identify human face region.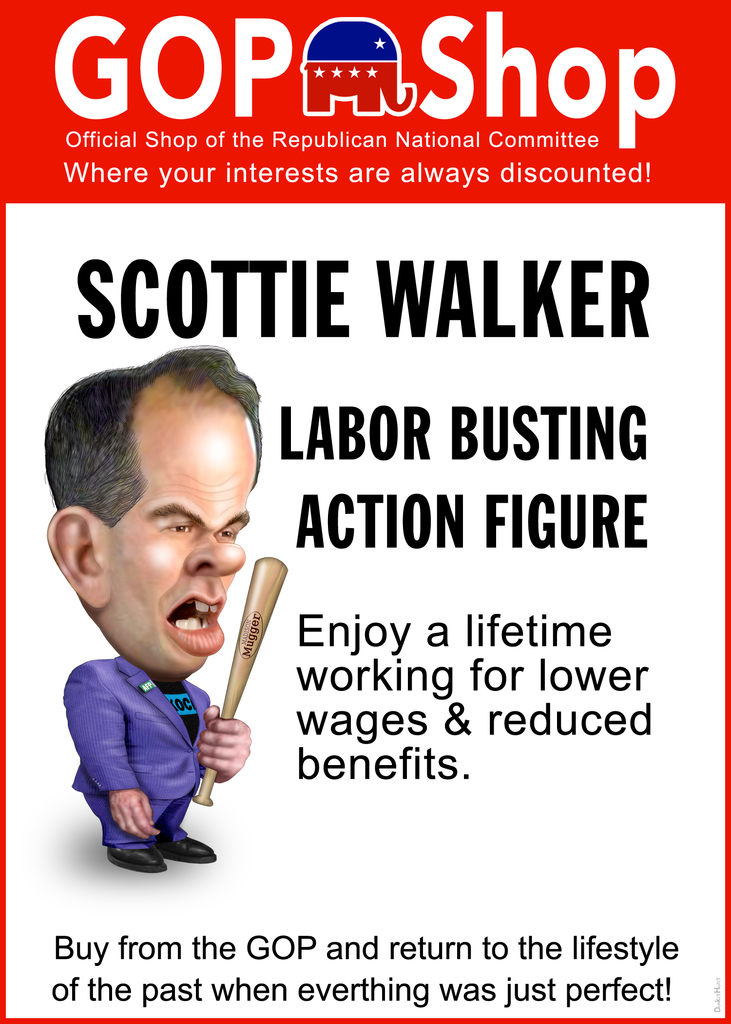
Region: pyautogui.locateOnScreen(106, 383, 259, 682).
